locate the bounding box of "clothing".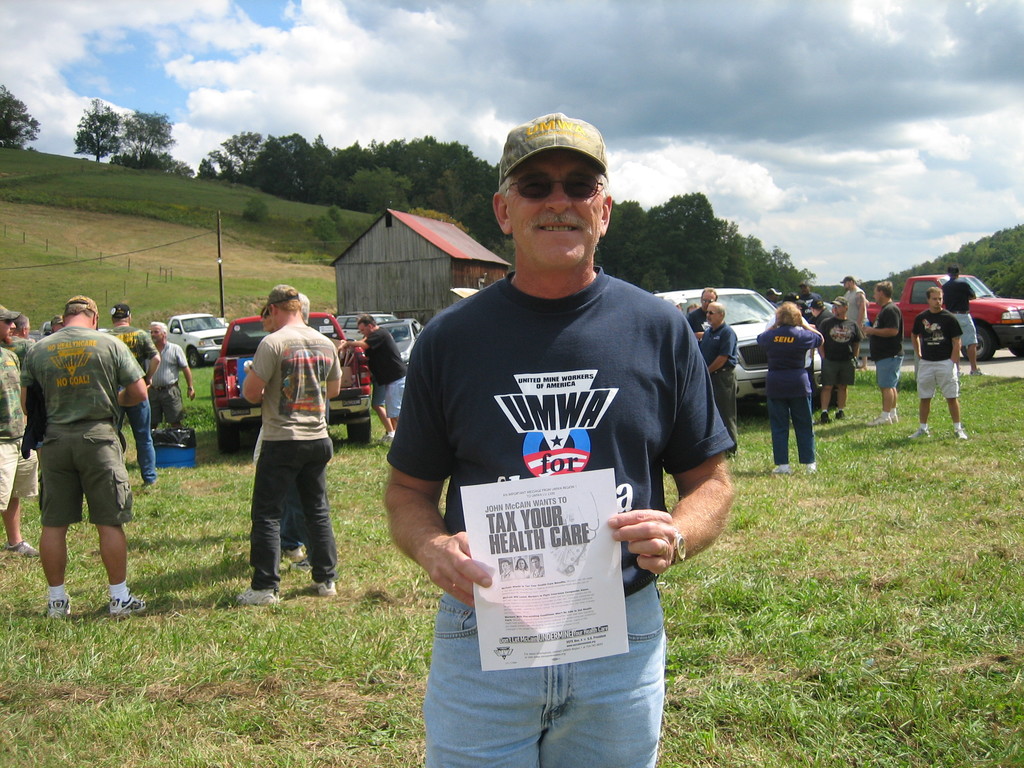
Bounding box: bbox=[122, 323, 152, 483].
